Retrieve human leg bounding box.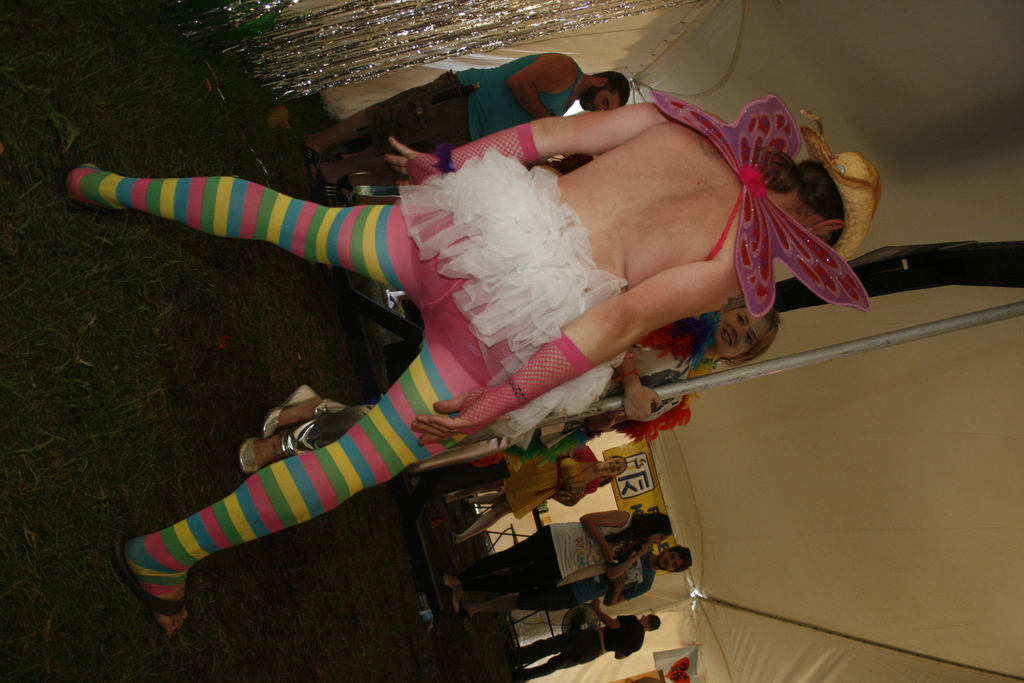
Bounding box: locate(436, 524, 544, 577).
